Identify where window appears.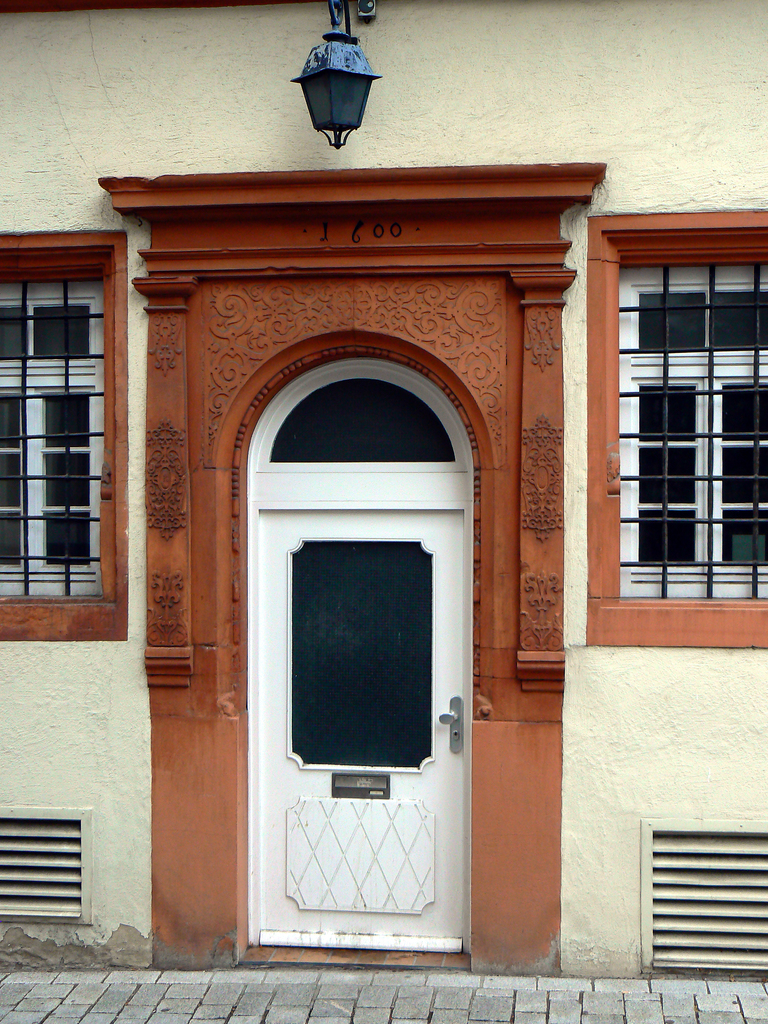
Appears at x1=583 y1=211 x2=767 y2=652.
